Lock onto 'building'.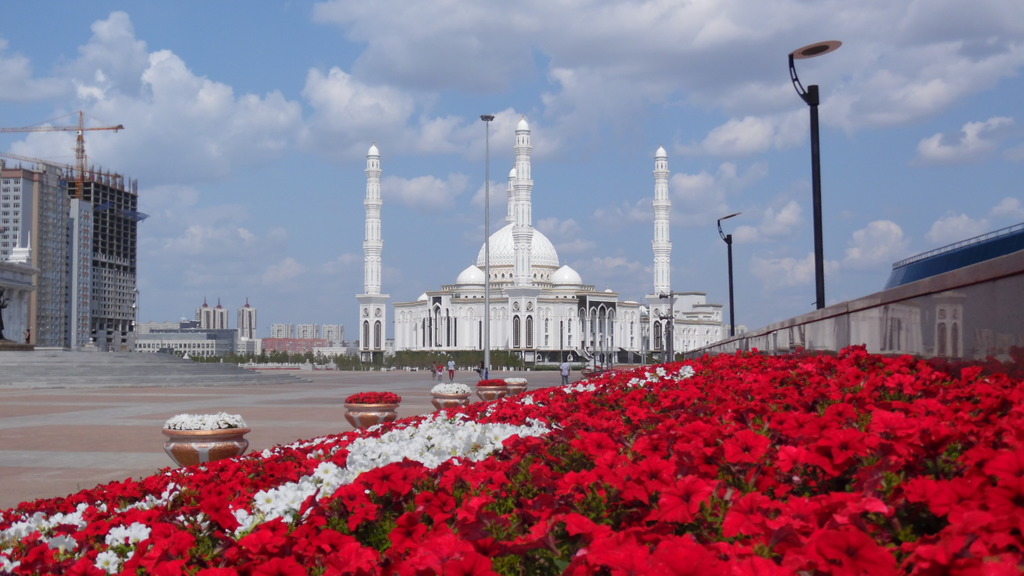
Locked: 0/161/145/360.
